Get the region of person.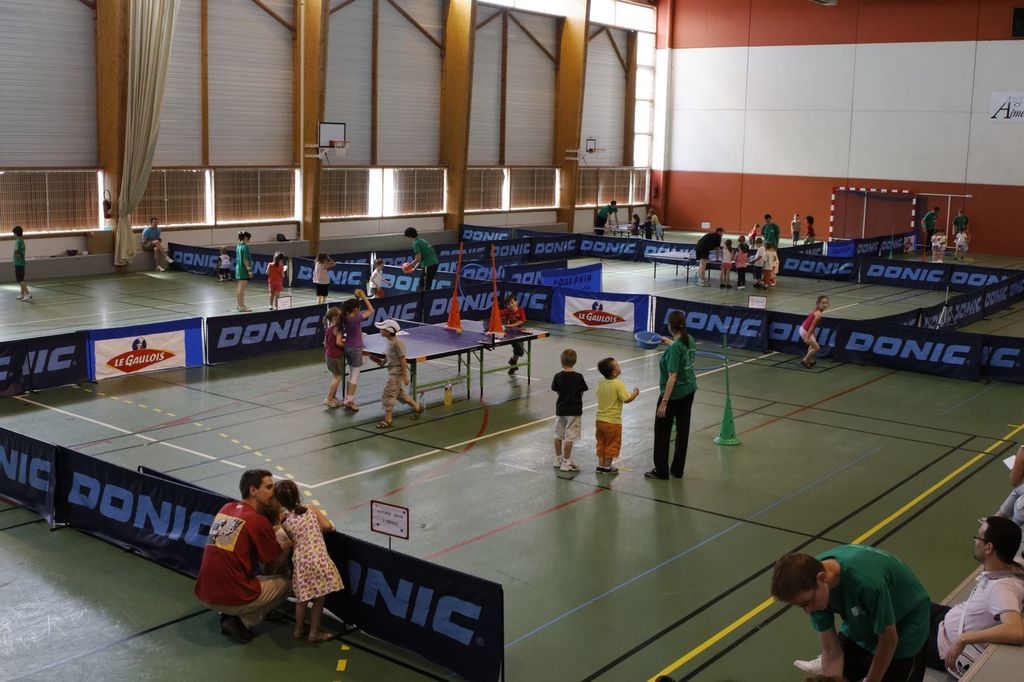
952 207 970 255.
